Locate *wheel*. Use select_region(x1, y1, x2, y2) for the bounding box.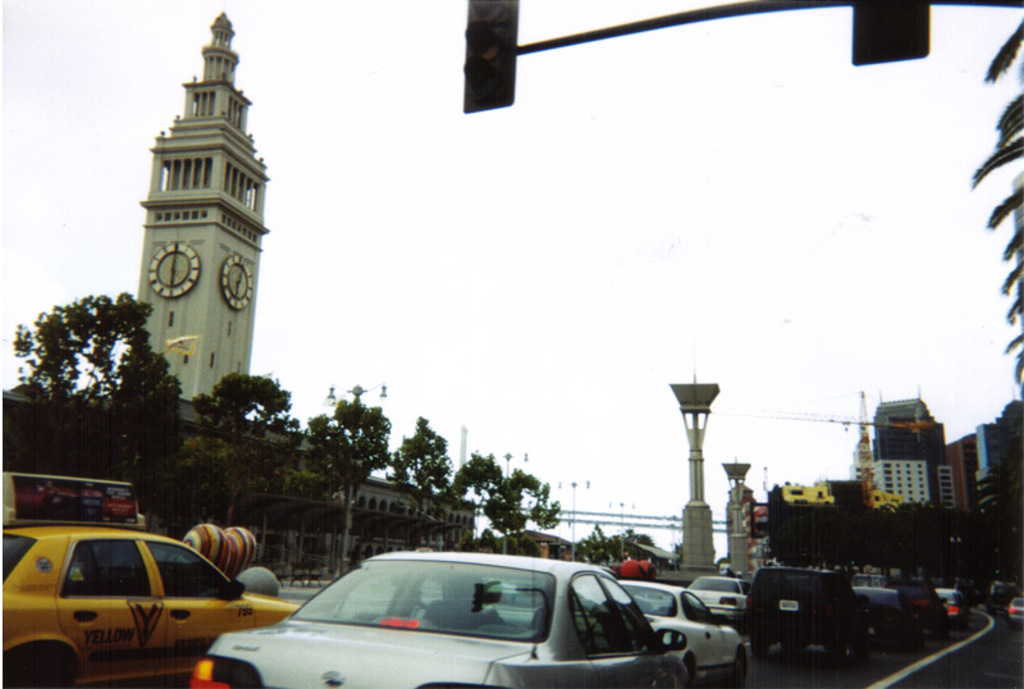
select_region(733, 661, 745, 688).
